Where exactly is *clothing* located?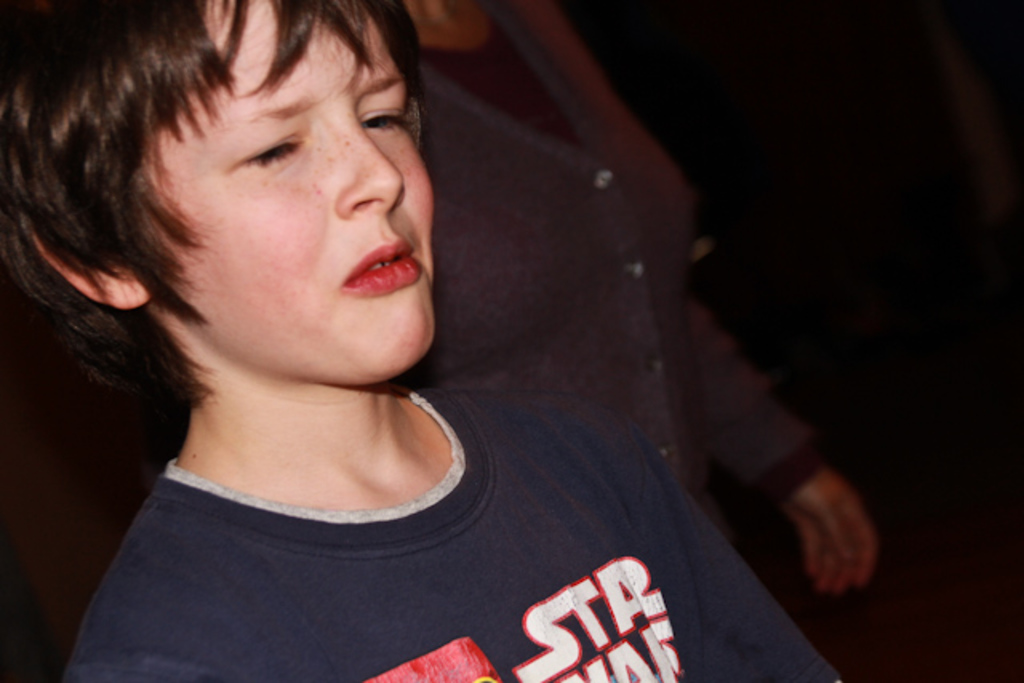
Its bounding box is box(392, 0, 824, 565).
